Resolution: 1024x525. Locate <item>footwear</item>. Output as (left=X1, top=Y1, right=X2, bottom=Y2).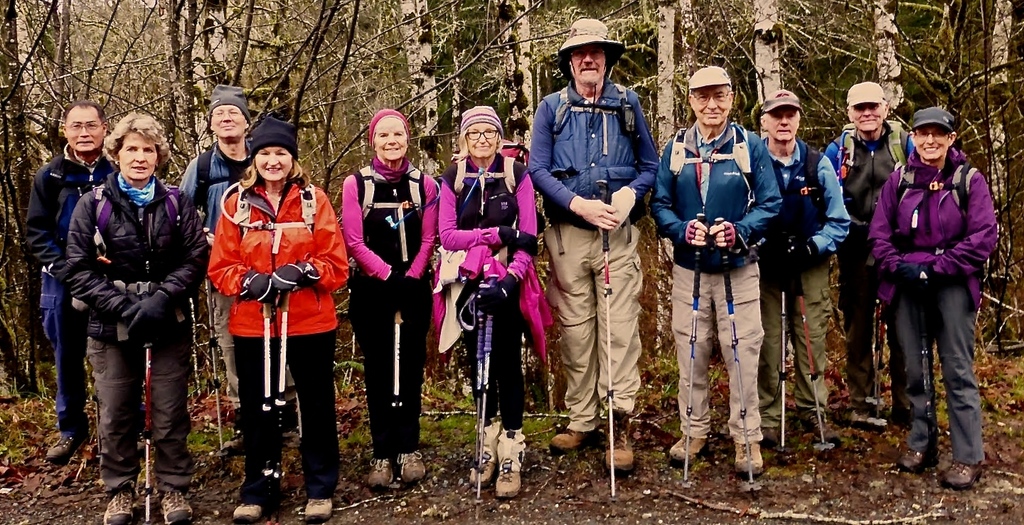
(left=305, top=497, right=331, bottom=523).
